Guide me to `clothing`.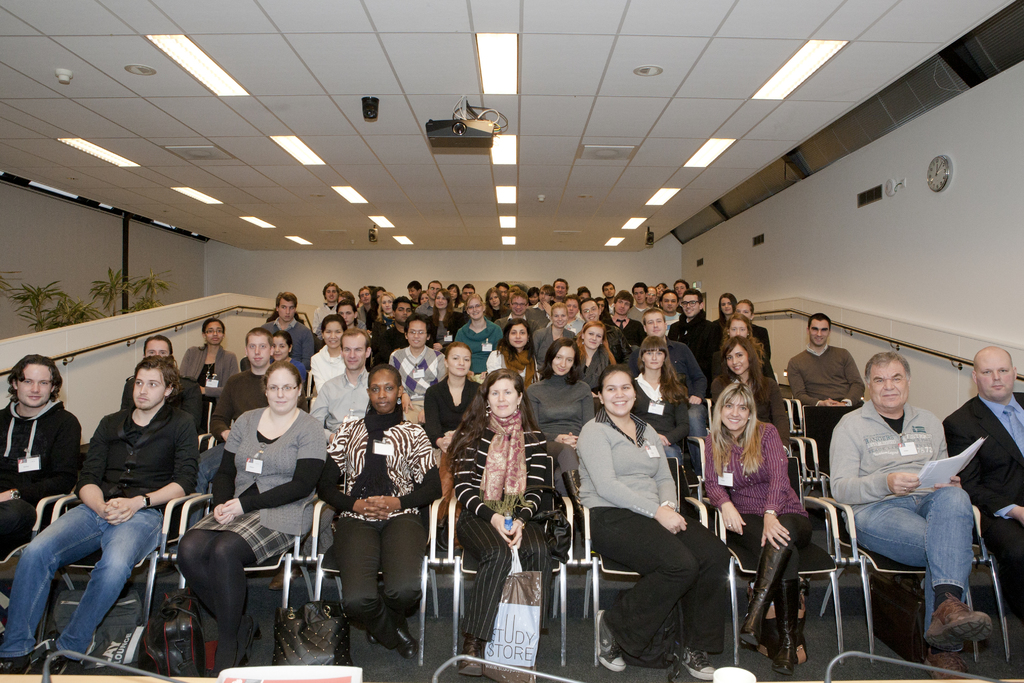
Guidance: pyautogui.locateOnScreen(447, 413, 549, 640).
